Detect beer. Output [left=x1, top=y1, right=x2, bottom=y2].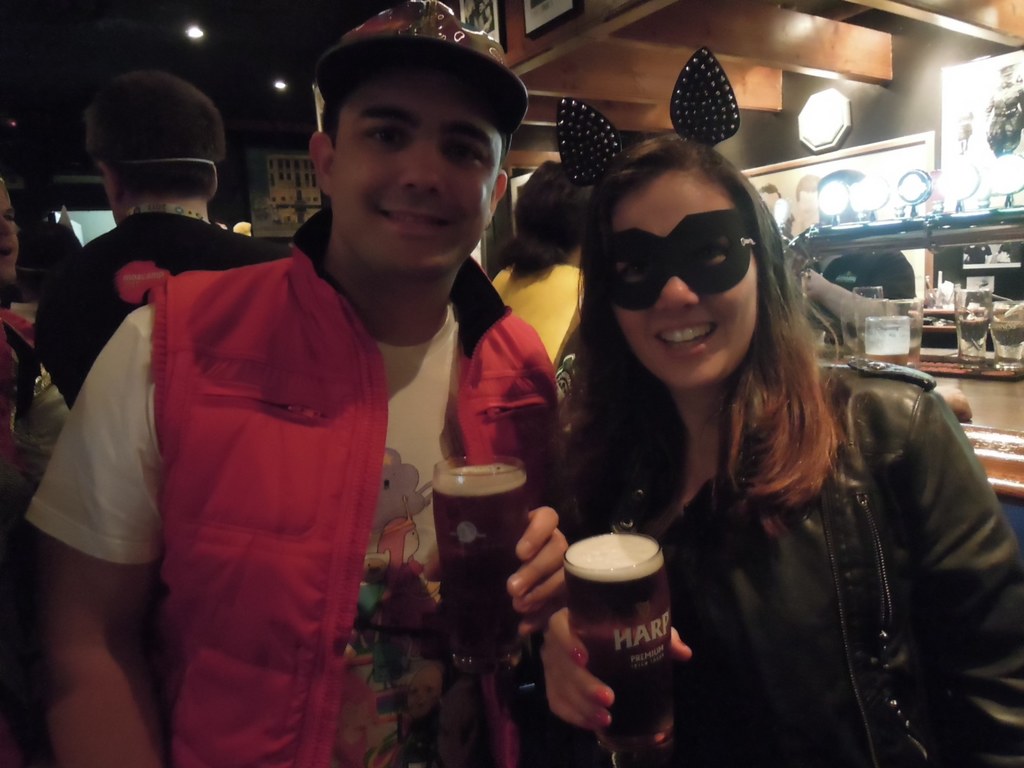
[left=424, top=452, right=543, bottom=679].
